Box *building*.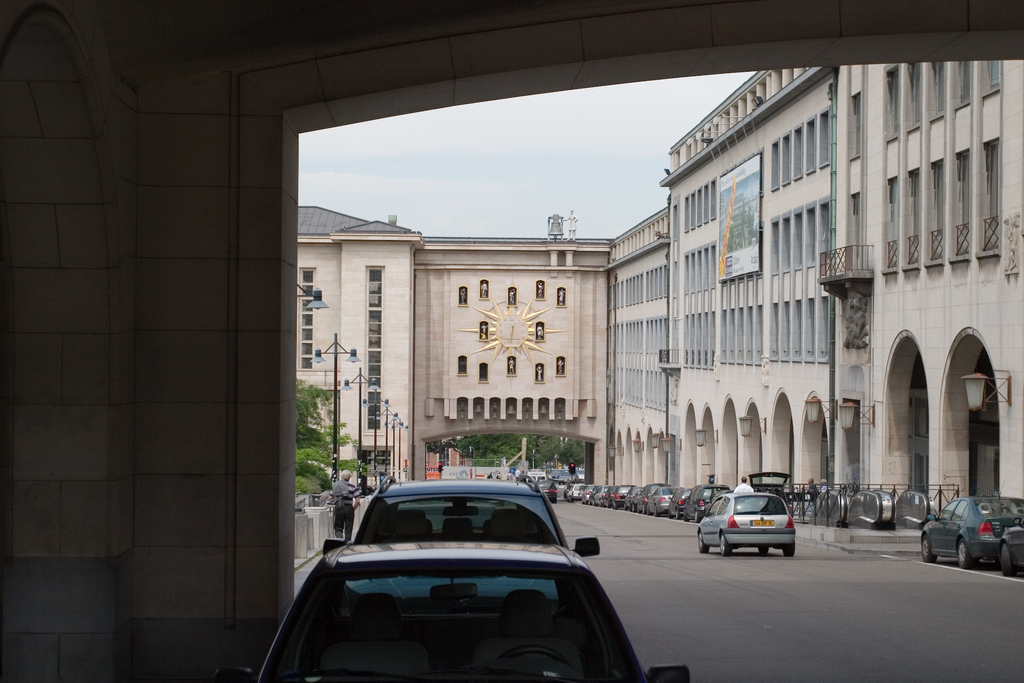
x1=605, y1=206, x2=670, y2=491.
